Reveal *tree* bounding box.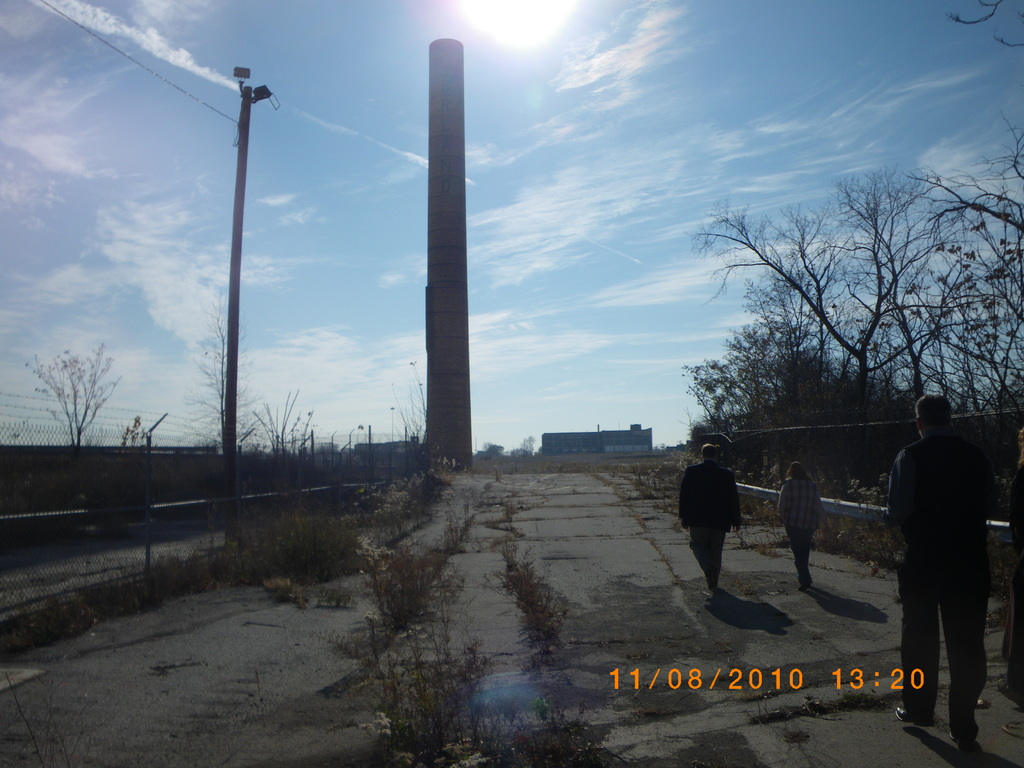
Revealed: (902,0,1023,483).
